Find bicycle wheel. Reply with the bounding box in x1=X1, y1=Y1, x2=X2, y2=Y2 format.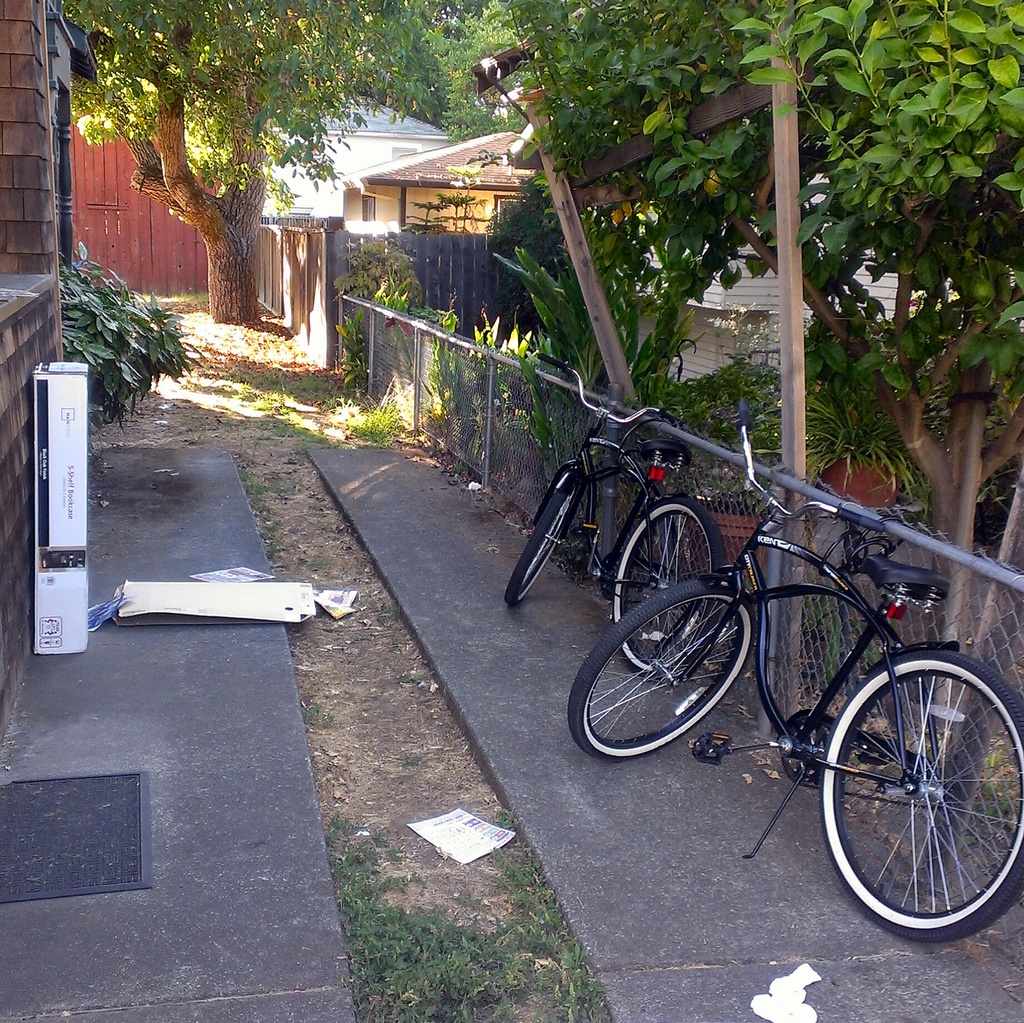
x1=504, y1=480, x2=572, y2=608.
